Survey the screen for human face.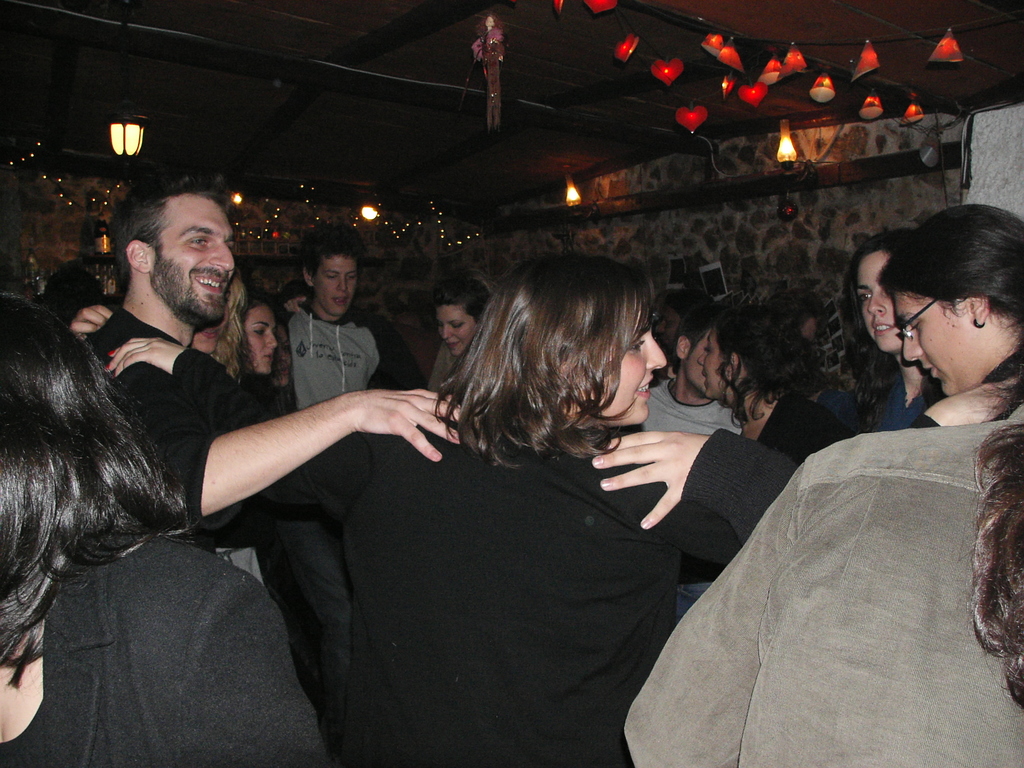
Survey found: select_region(697, 333, 727, 399).
